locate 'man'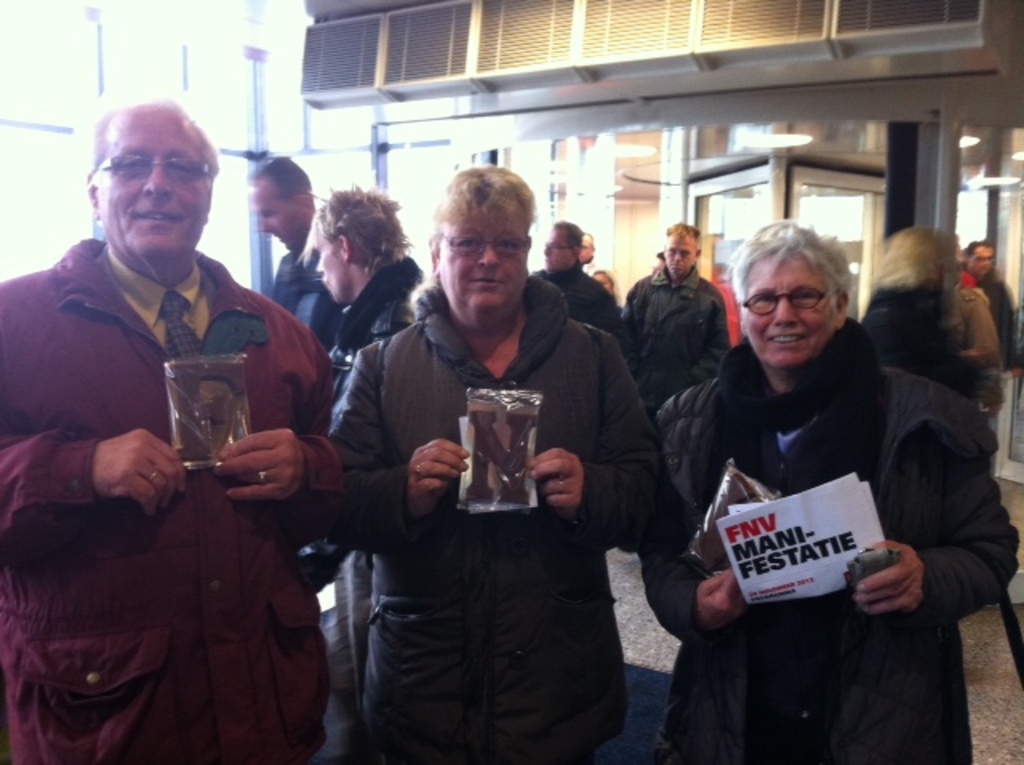
x1=962, y1=240, x2=1016, y2=363
